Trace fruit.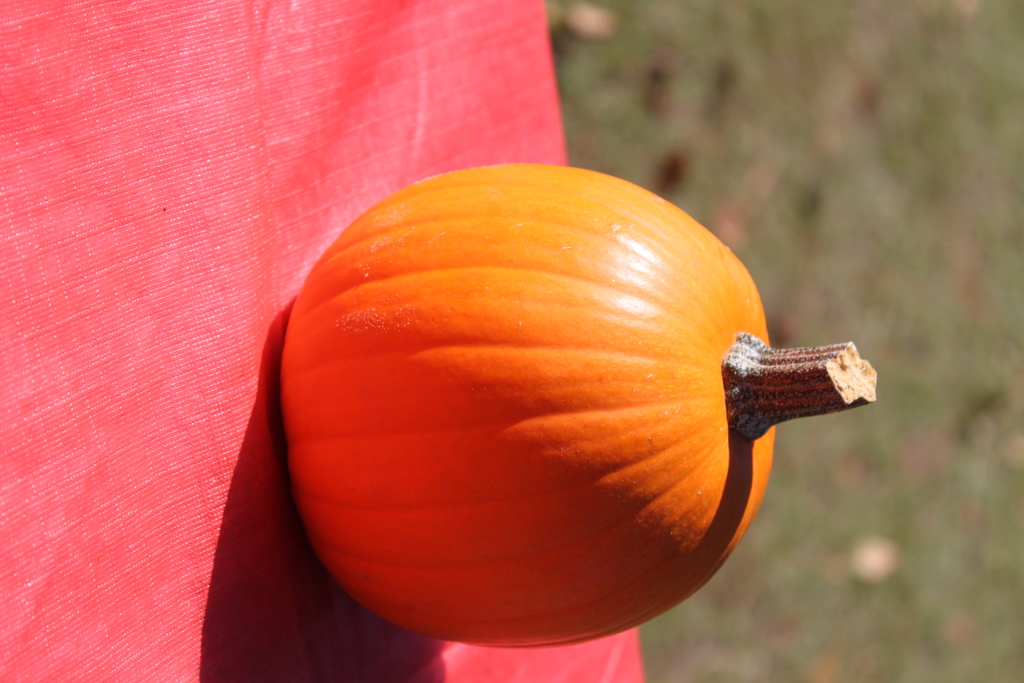
Traced to left=268, top=157, right=892, bottom=636.
